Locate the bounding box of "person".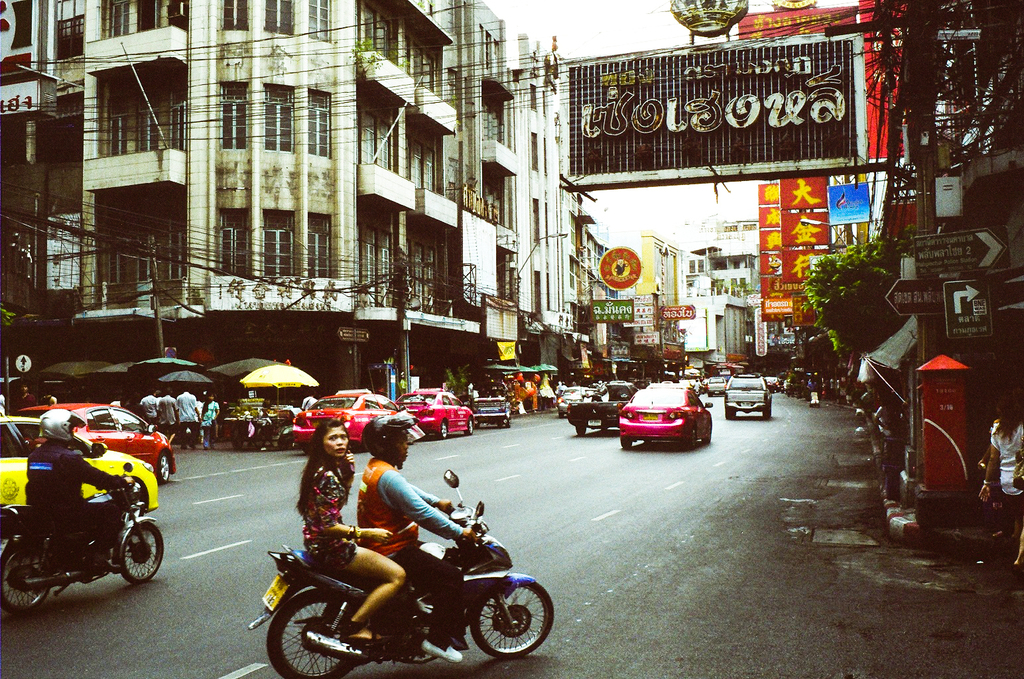
Bounding box: <box>353,410,484,664</box>.
